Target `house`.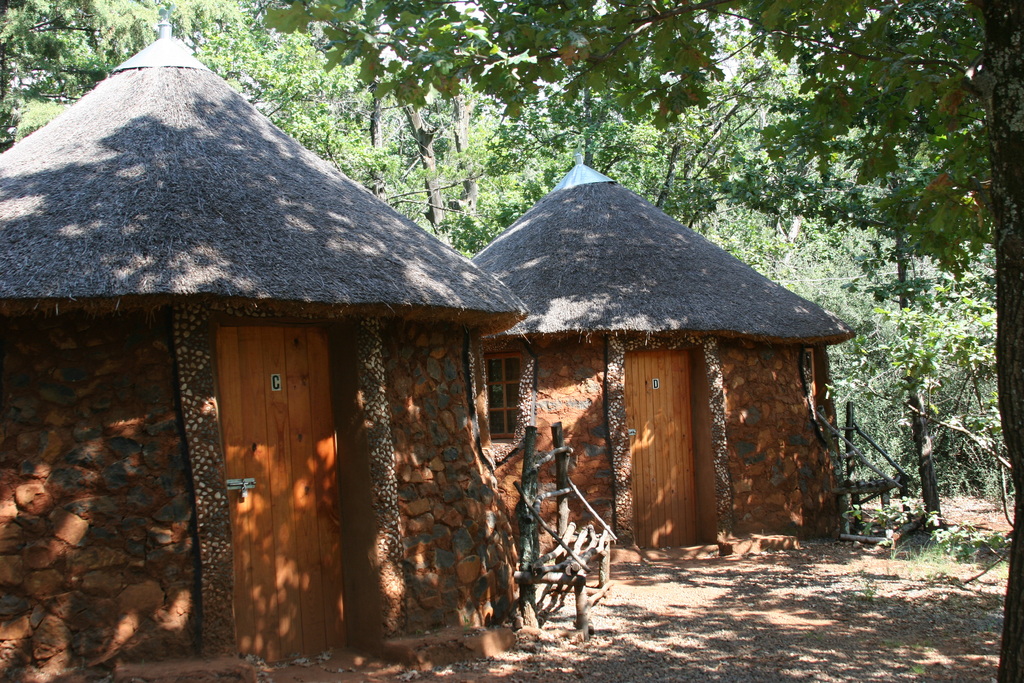
Target region: <bbox>460, 135, 847, 555</bbox>.
